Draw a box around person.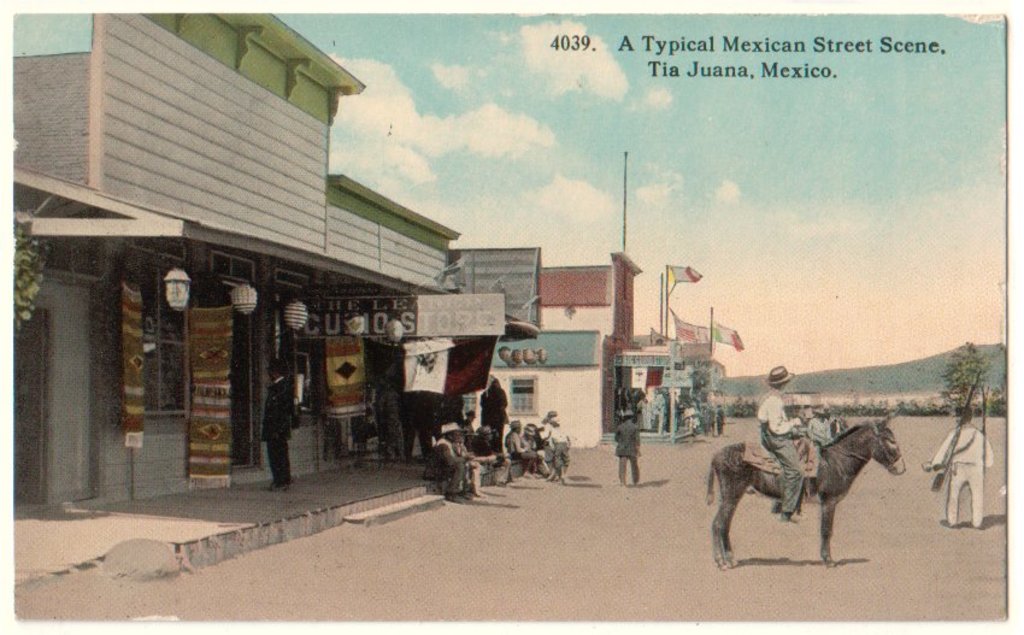
[763, 368, 799, 527].
